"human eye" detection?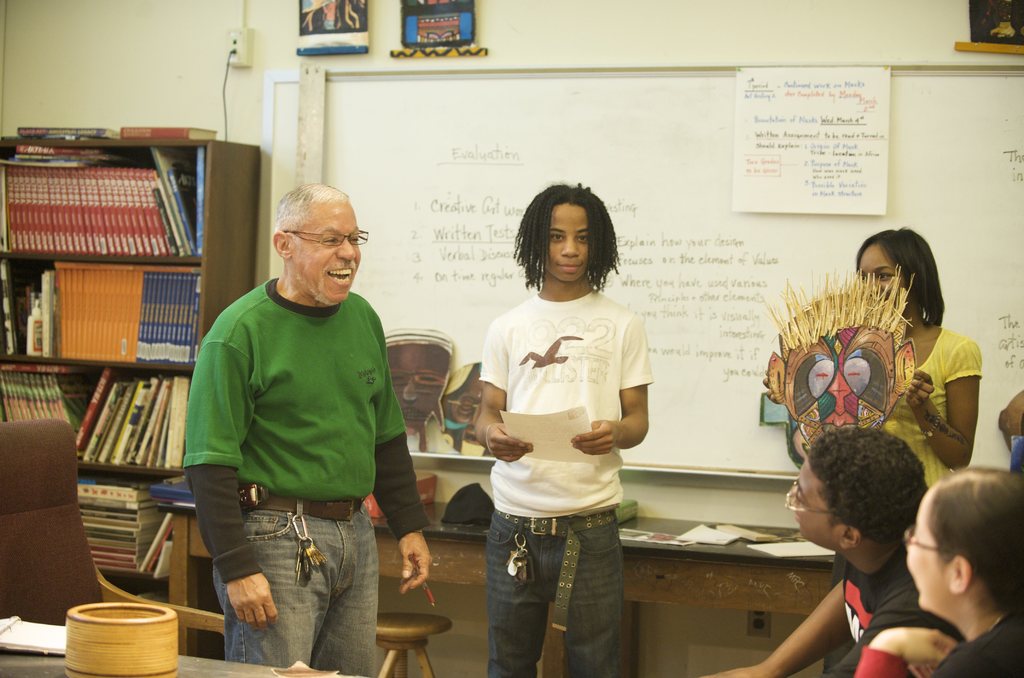
detection(794, 487, 804, 506)
